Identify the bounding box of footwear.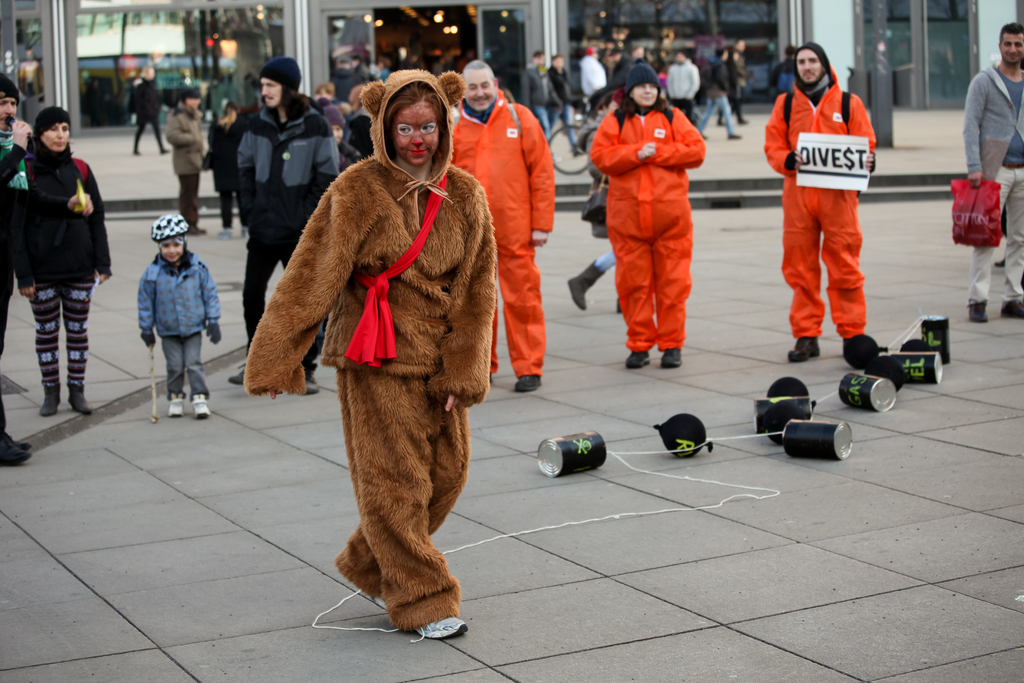
[408,604,467,636].
